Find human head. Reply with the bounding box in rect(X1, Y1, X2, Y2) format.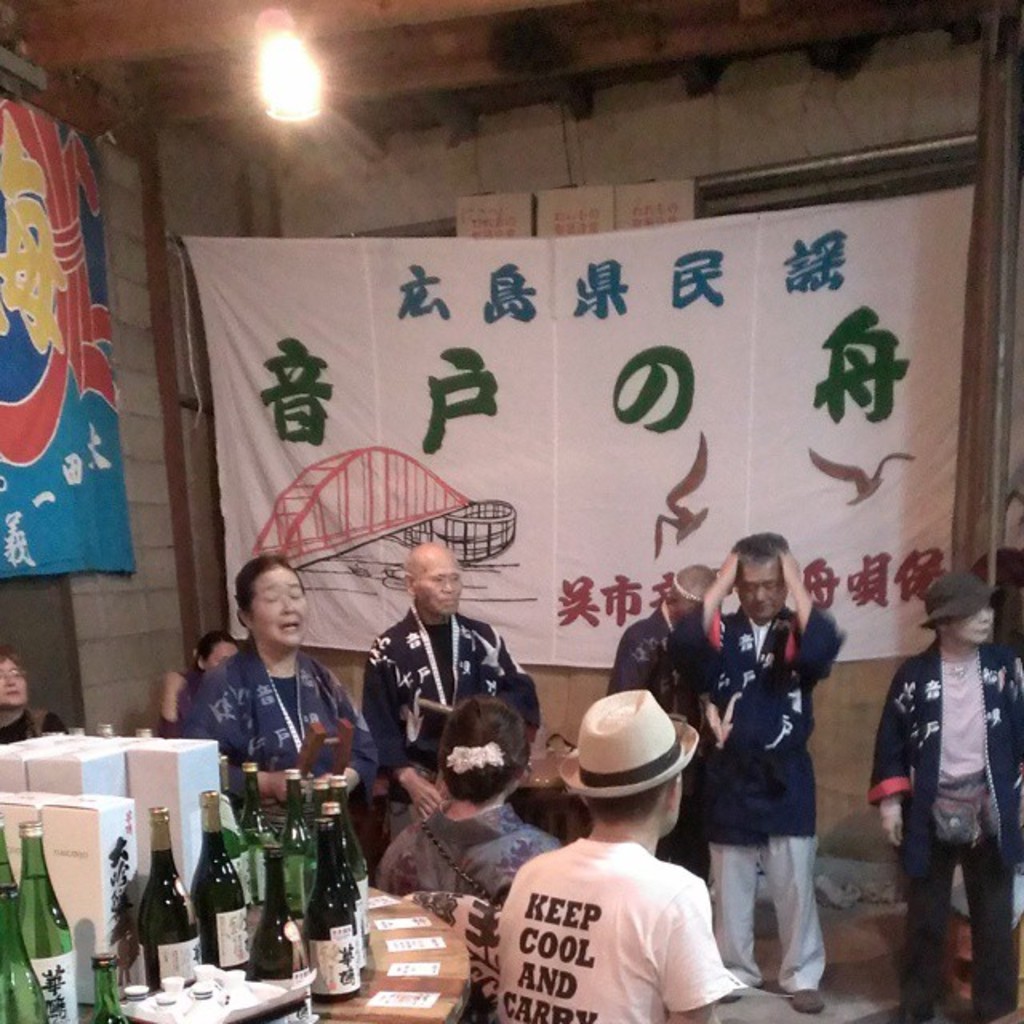
rect(667, 566, 722, 627).
